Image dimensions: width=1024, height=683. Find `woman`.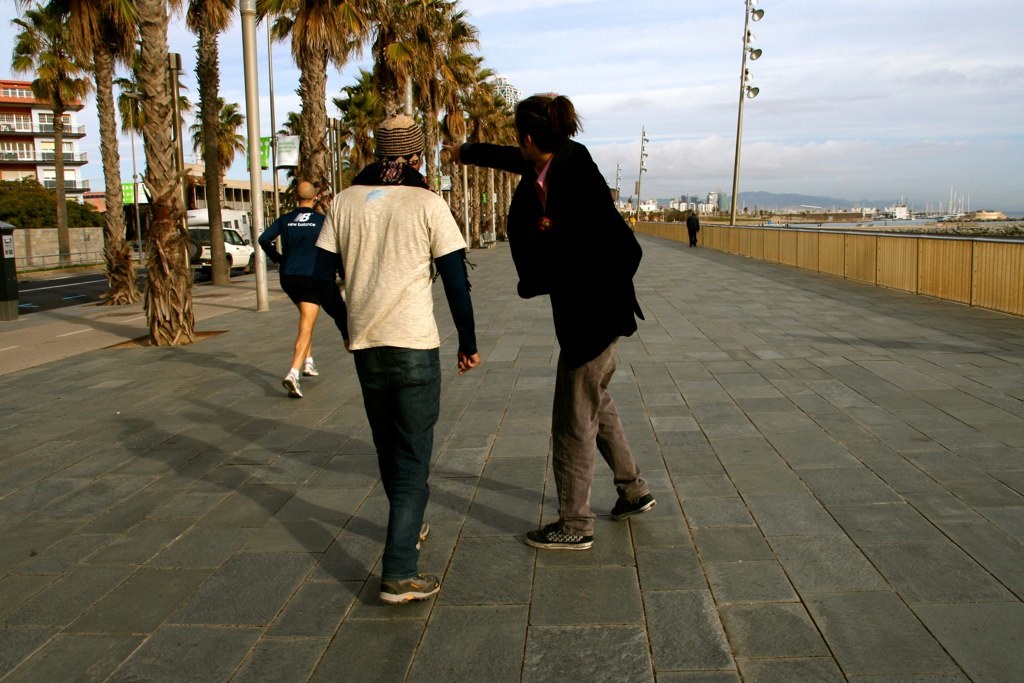
region(437, 91, 651, 550).
